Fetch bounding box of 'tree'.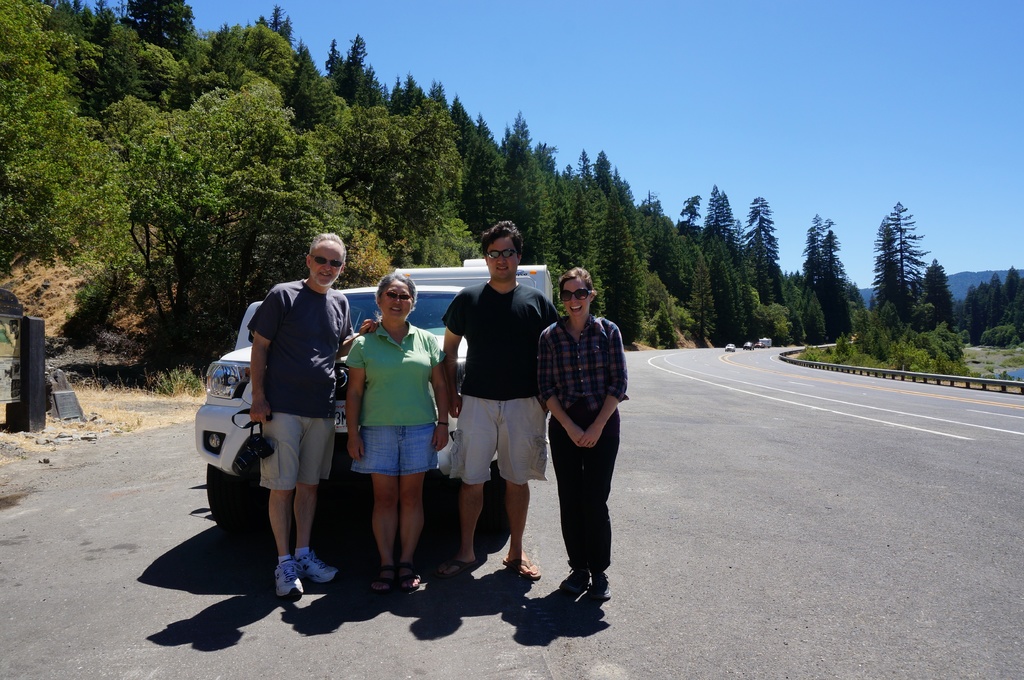
Bbox: 925/261/955/328.
